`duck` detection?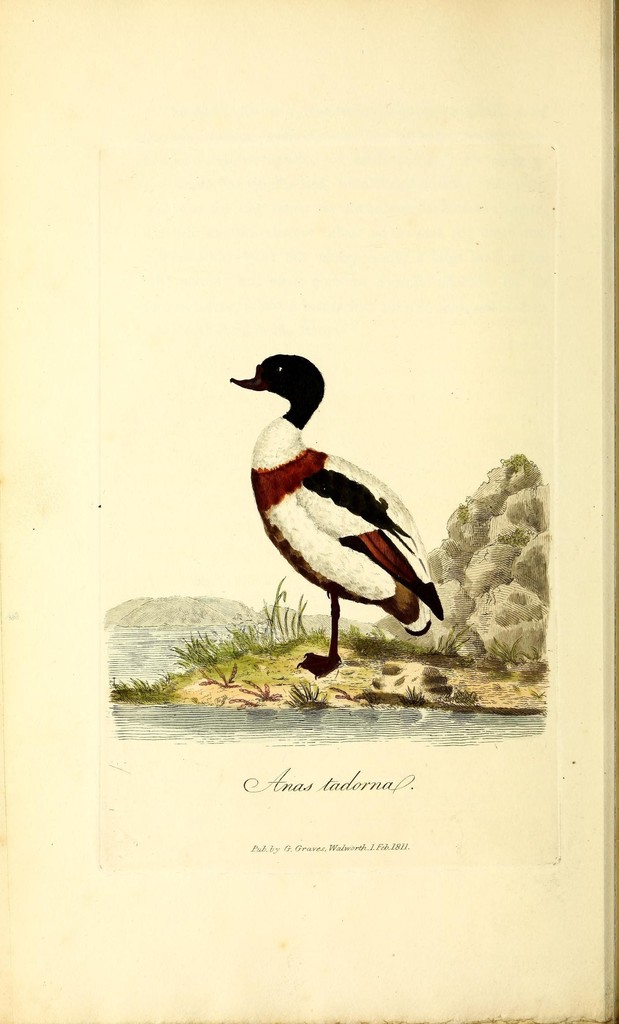
pyautogui.locateOnScreen(224, 337, 449, 676)
